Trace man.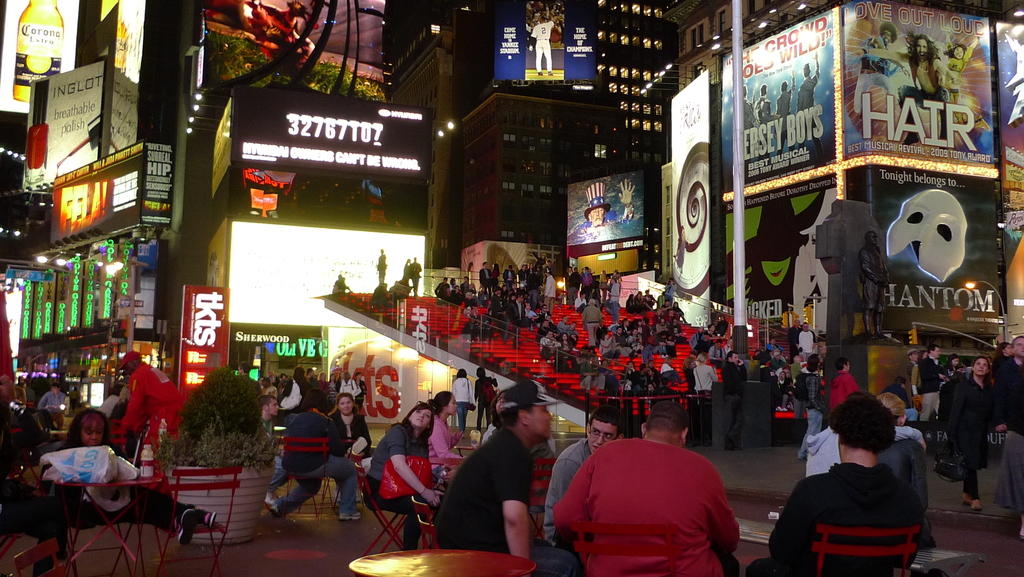
Traced to [303,368,322,399].
